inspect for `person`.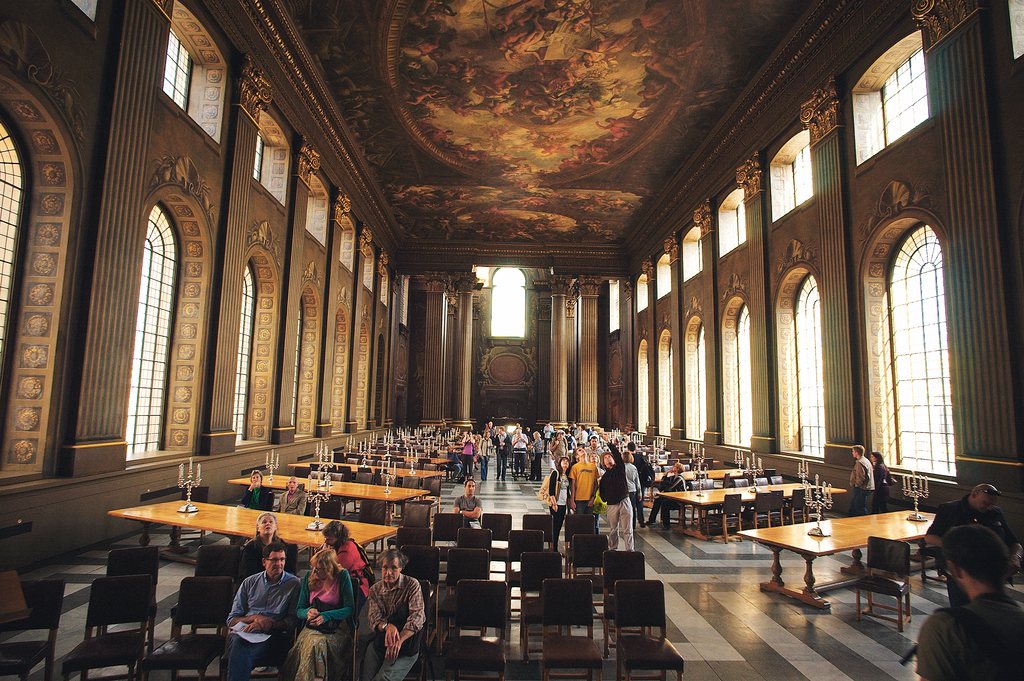
Inspection: <box>232,504,296,577</box>.
